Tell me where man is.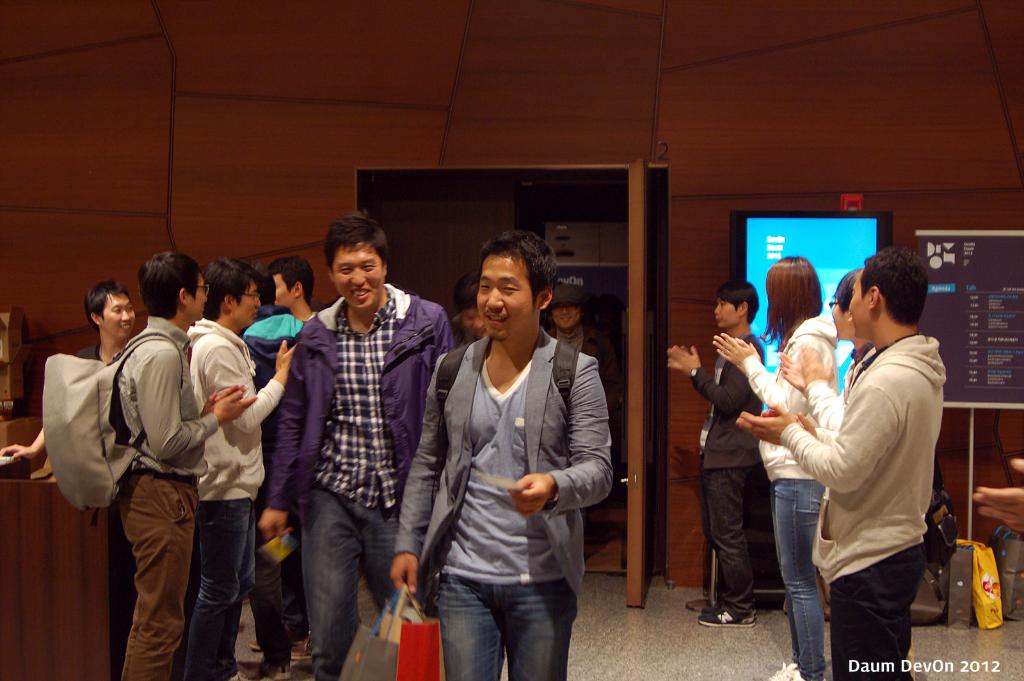
man is at pyautogui.locateOnScreen(669, 280, 764, 623).
